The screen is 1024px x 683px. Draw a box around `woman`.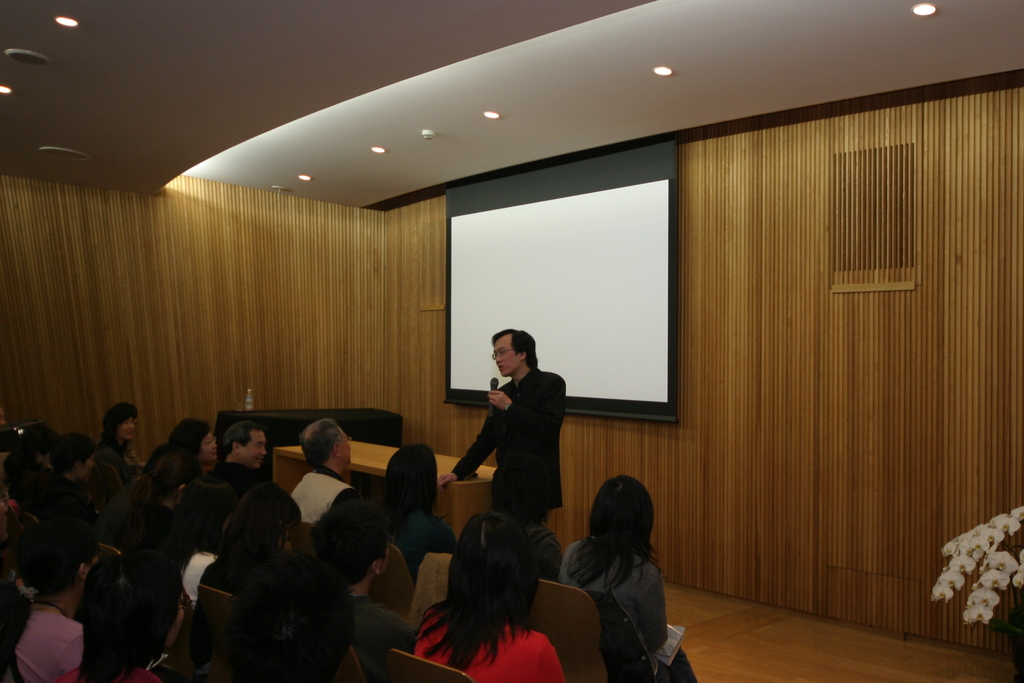
bbox=[86, 451, 206, 613].
